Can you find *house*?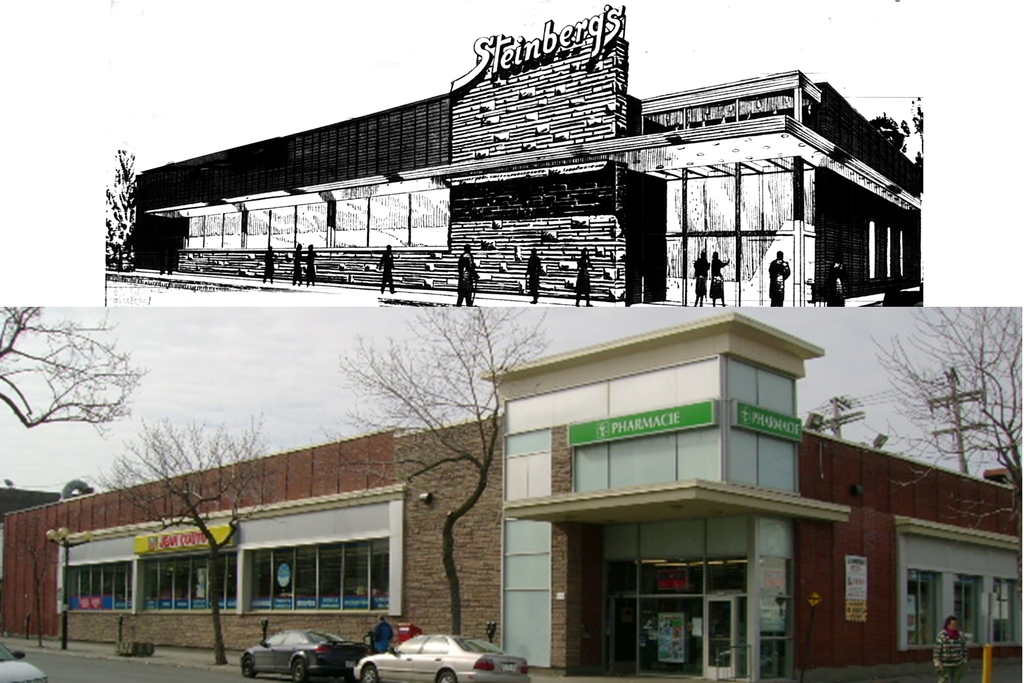
Yes, bounding box: <region>5, 308, 1023, 678</region>.
